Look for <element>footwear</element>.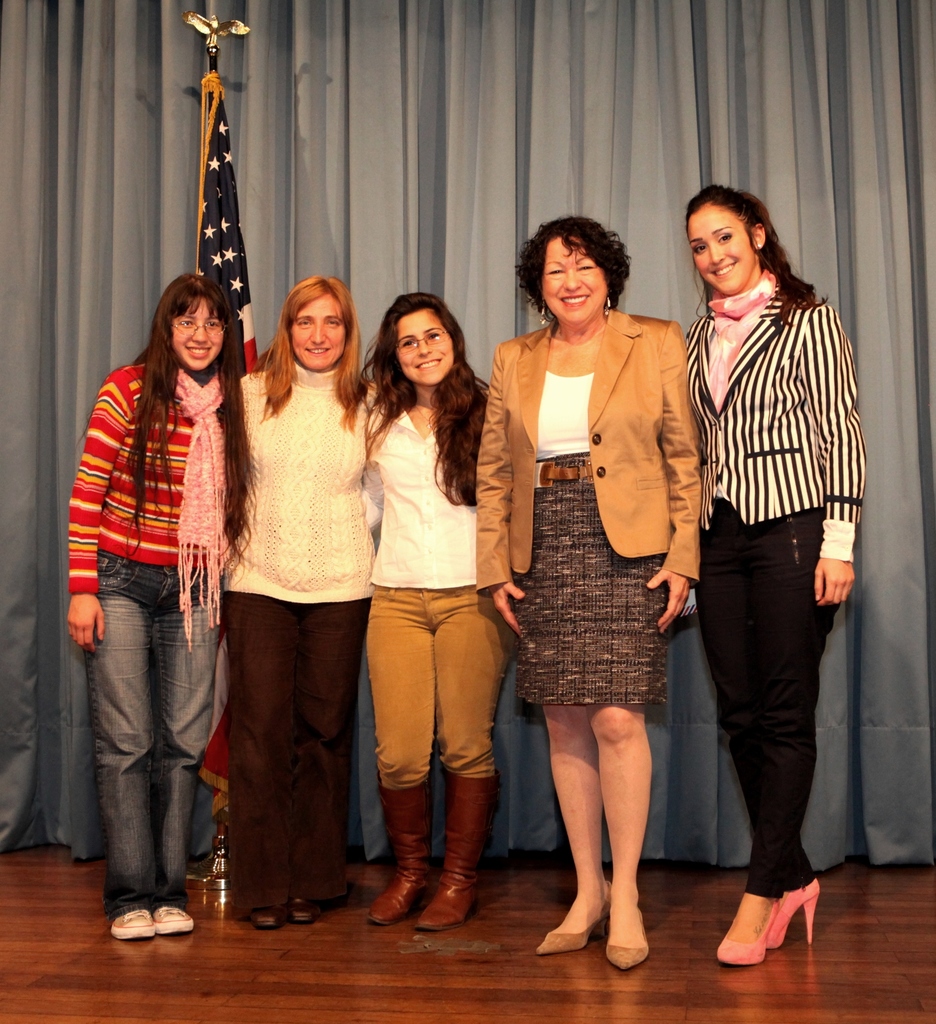
Found: [279, 890, 323, 932].
